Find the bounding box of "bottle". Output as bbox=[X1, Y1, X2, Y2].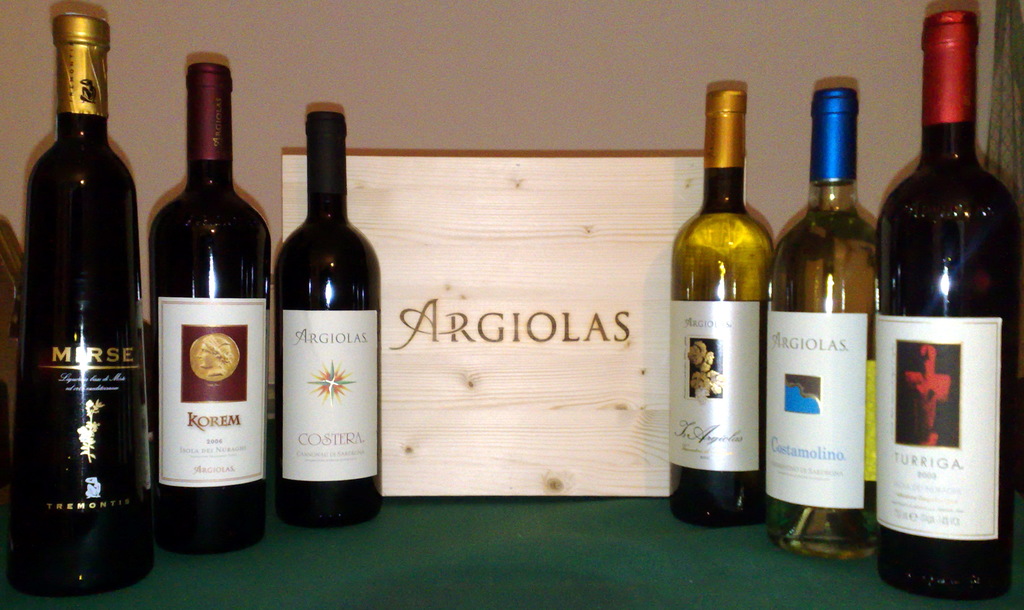
bbox=[872, 1, 1012, 606].
